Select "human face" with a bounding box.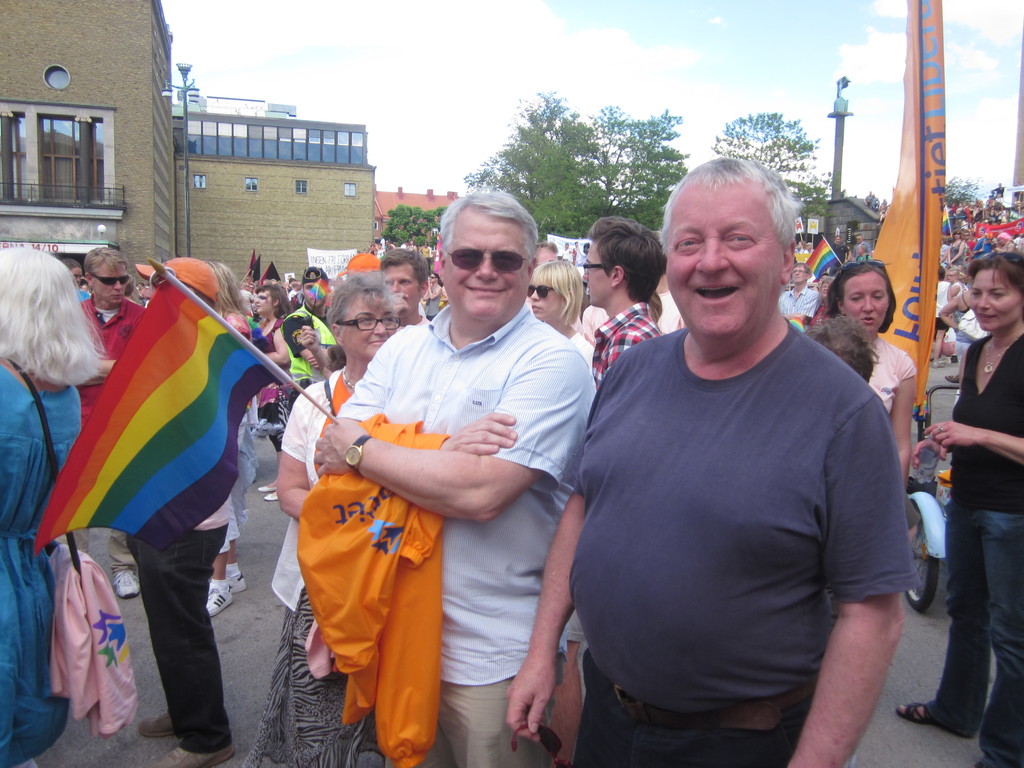
(340,285,396,362).
